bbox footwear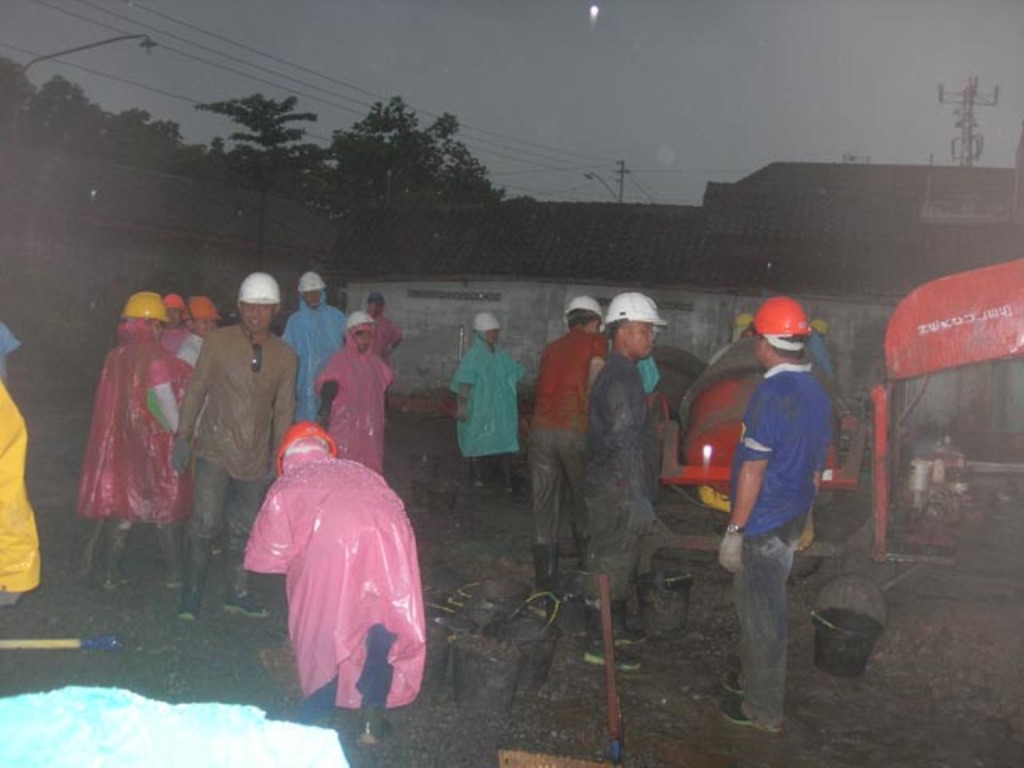
216,587,270,619
